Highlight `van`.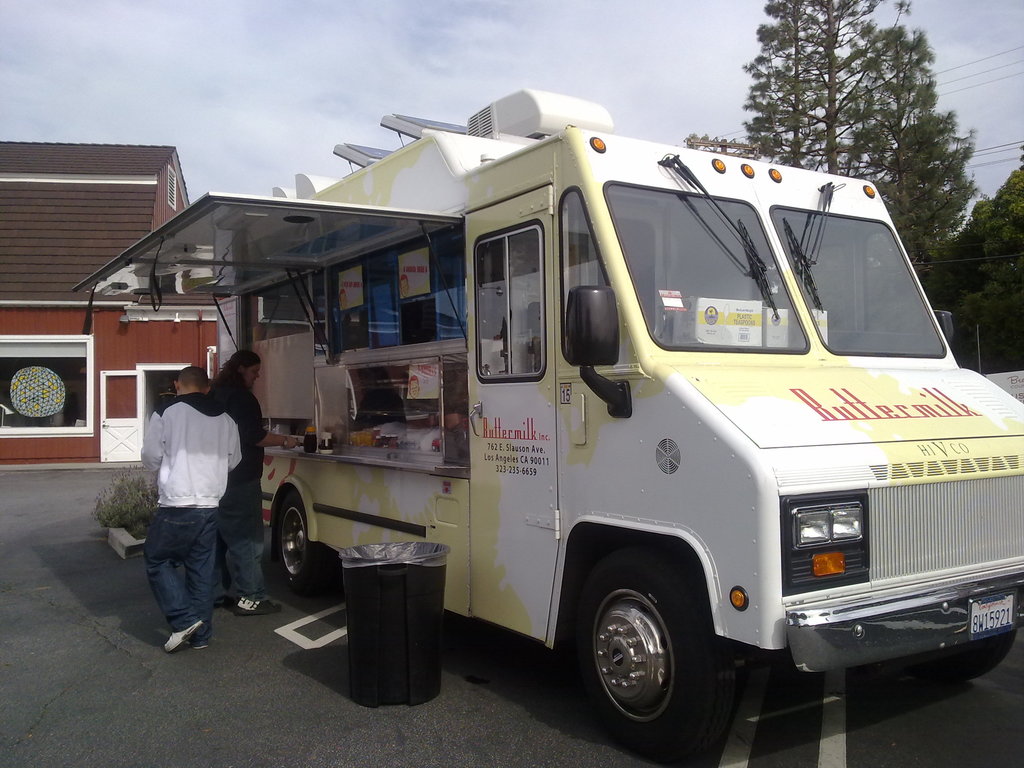
Highlighted region: l=68, t=83, r=1023, b=751.
